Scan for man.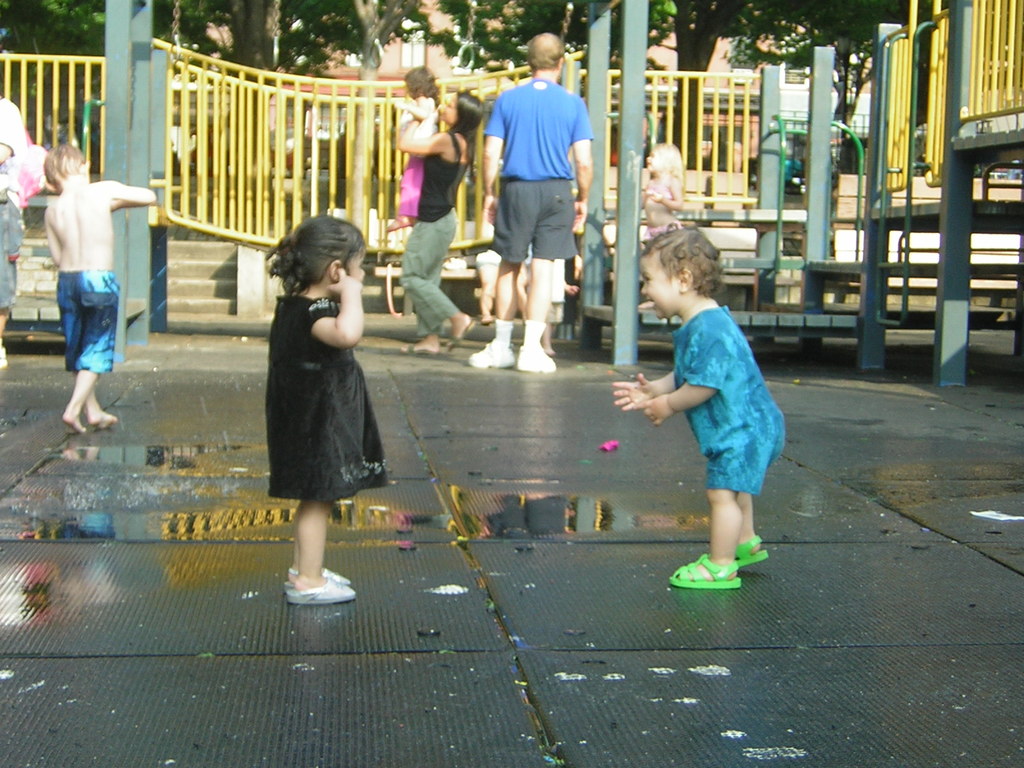
Scan result: detection(474, 28, 599, 375).
